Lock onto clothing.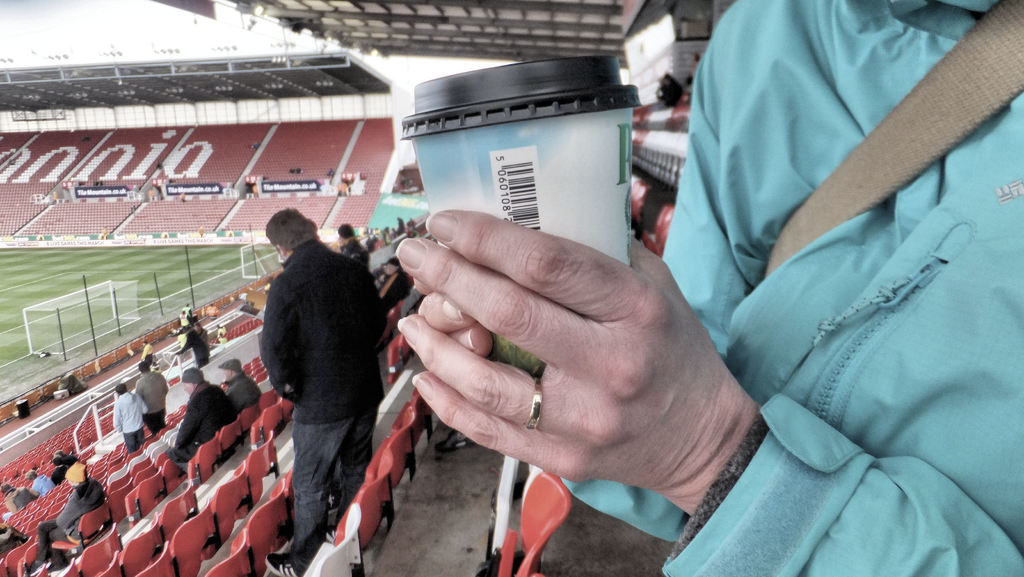
Locked: rect(55, 456, 72, 484).
